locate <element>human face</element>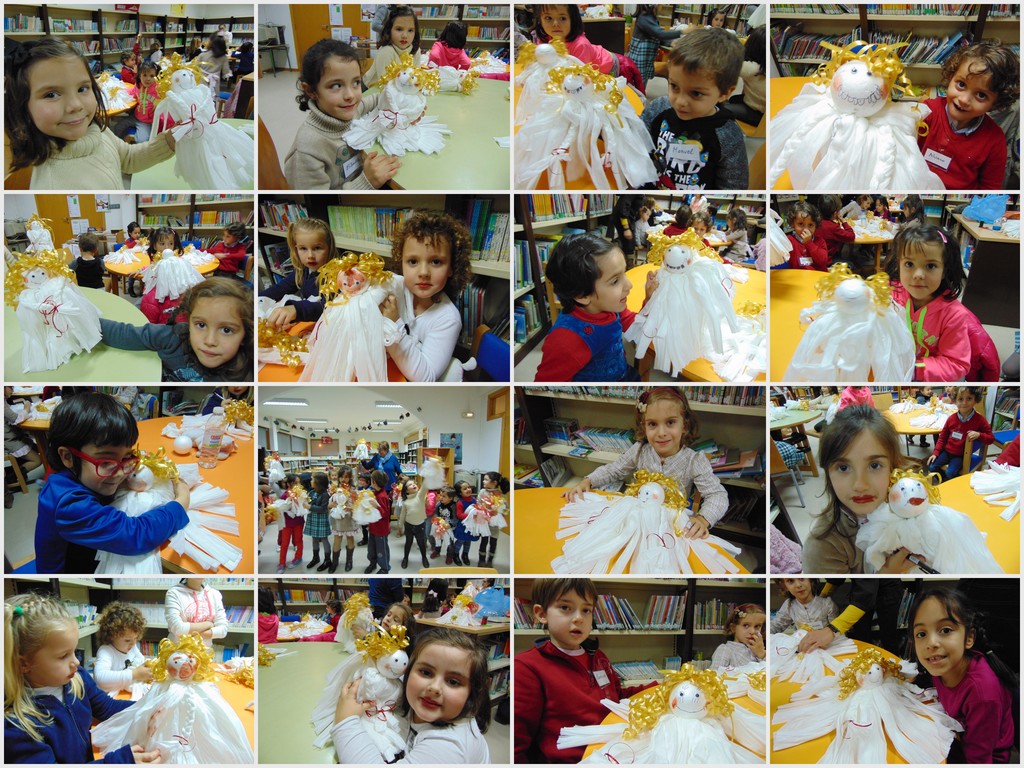
bbox=[795, 212, 813, 237]
